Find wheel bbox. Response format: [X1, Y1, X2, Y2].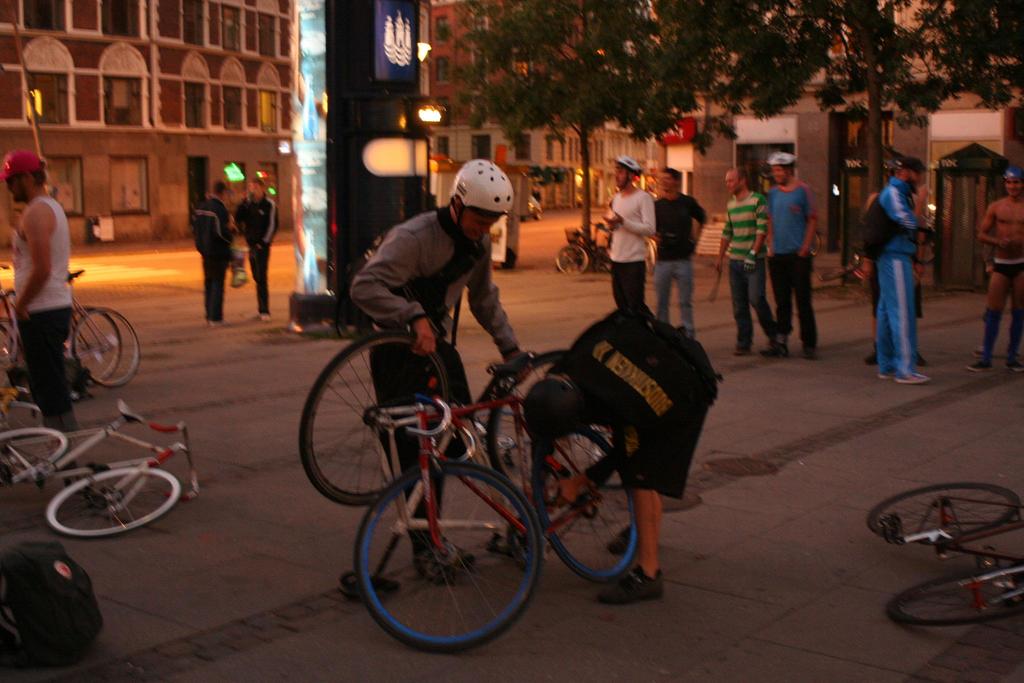
[864, 484, 1023, 541].
